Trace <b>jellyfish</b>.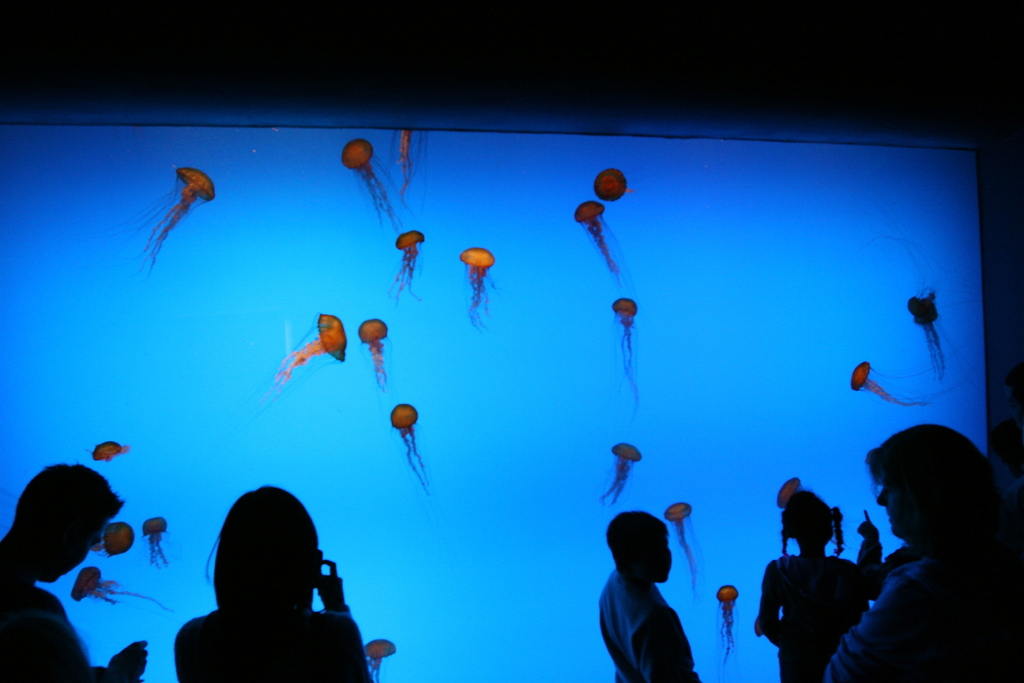
Traced to region(660, 497, 708, 598).
